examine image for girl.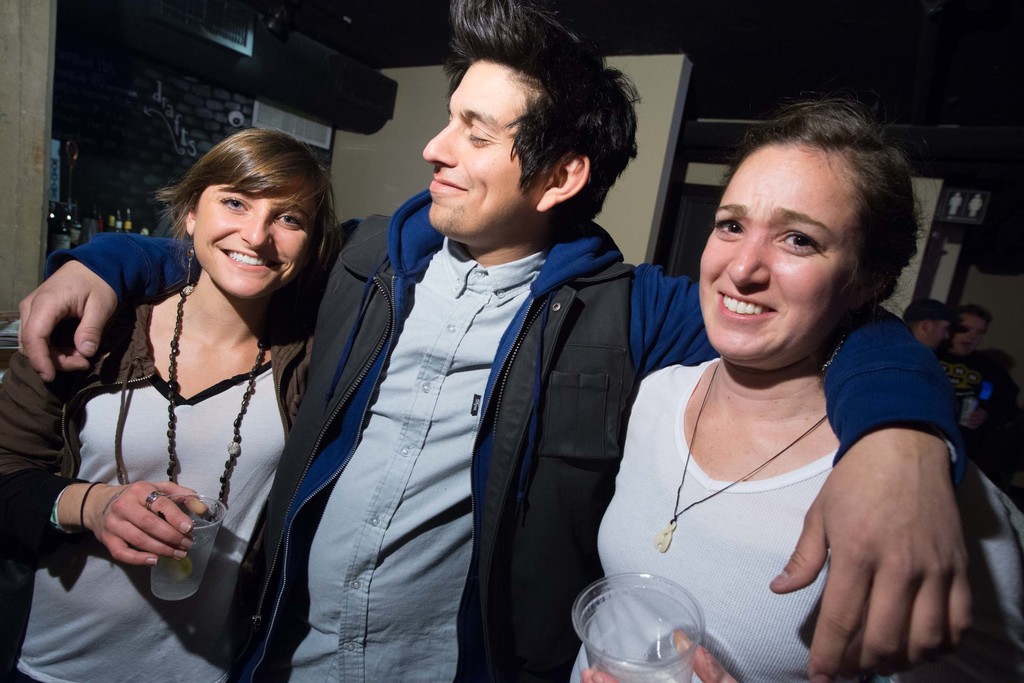
Examination result: (left=0, top=125, right=346, bottom=682).
